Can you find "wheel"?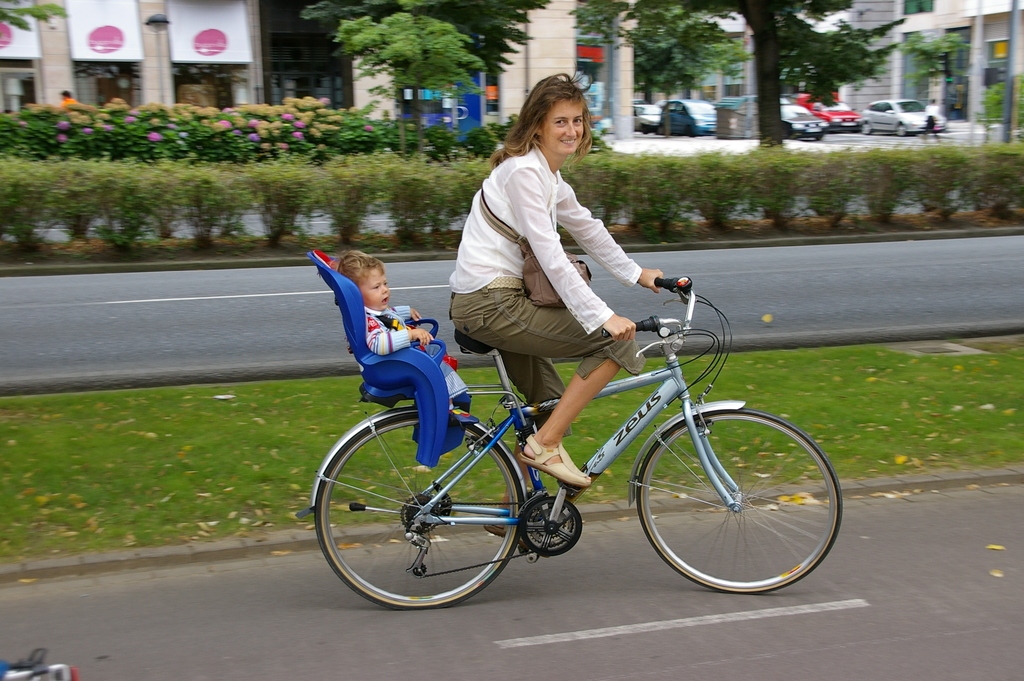
Yes, bounding box: [897,120,905,137].
